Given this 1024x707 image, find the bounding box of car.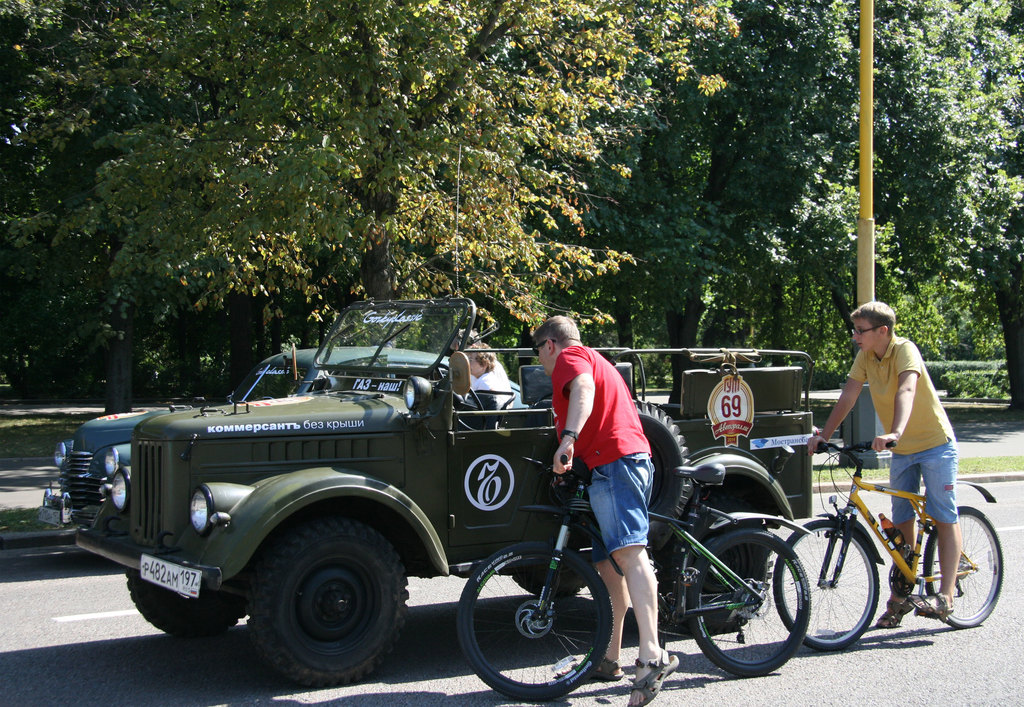
bbox=[45, 343, 530, 563].
